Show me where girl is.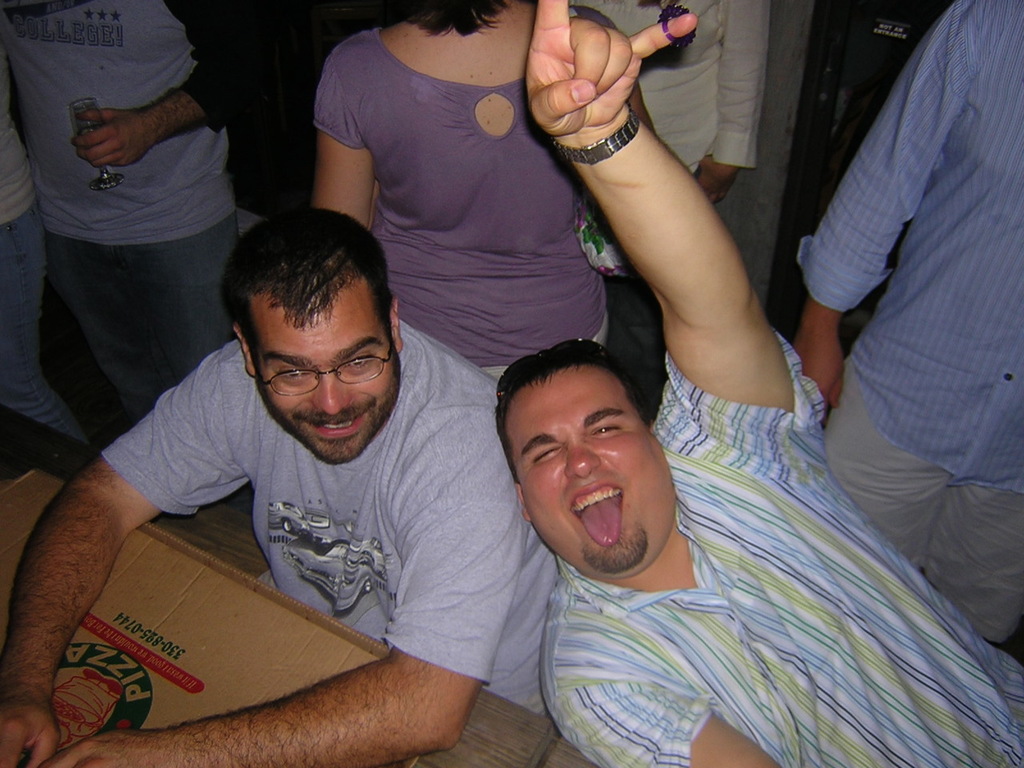
girl is at bbox=(317, 0, 606, 378).
